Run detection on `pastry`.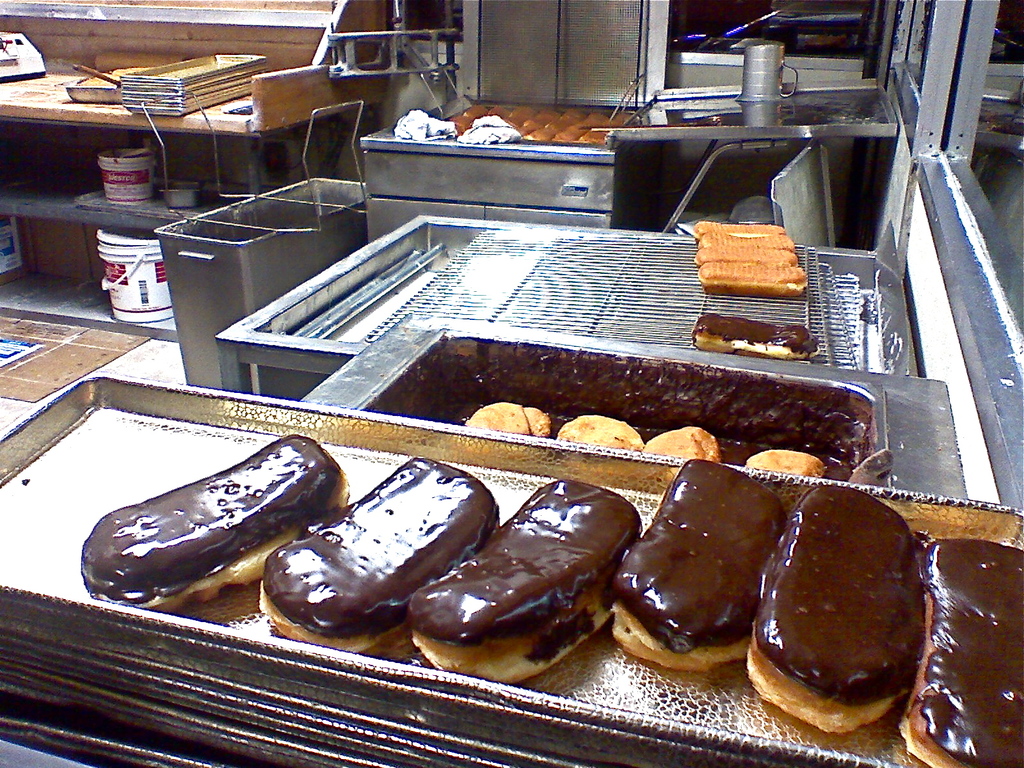
Result: pyautogui.locateOnScreen(81, 433, 354, 613).
